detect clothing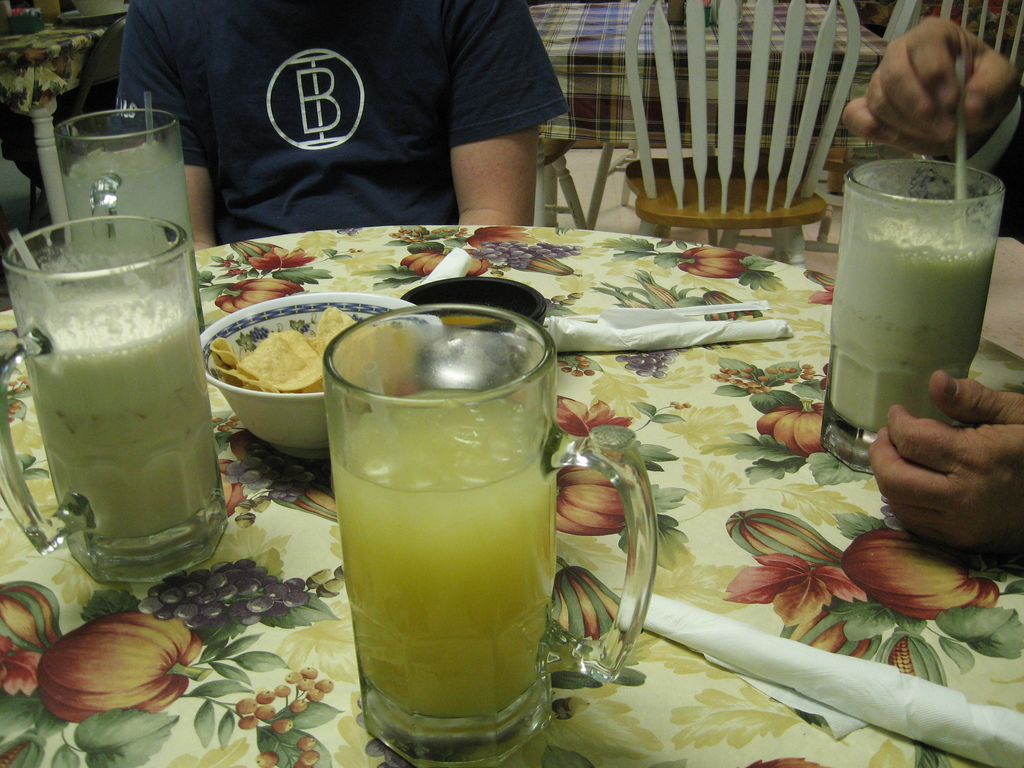
[left=116, top=2, right=570, bottom=223]
